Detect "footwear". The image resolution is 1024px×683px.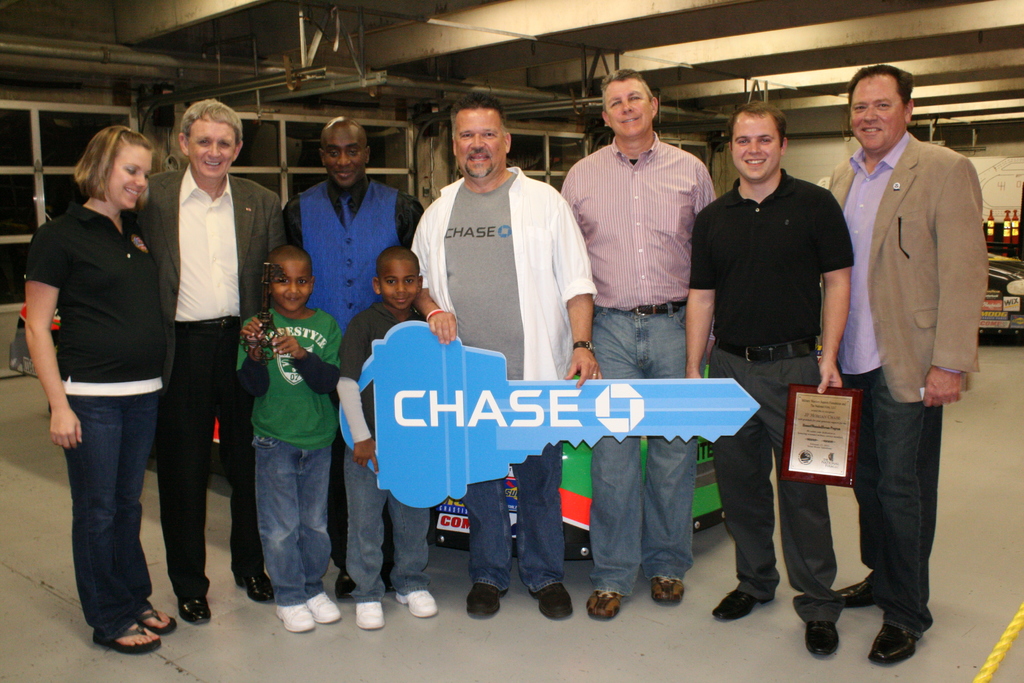
<box>806,618,842,663</box>.
